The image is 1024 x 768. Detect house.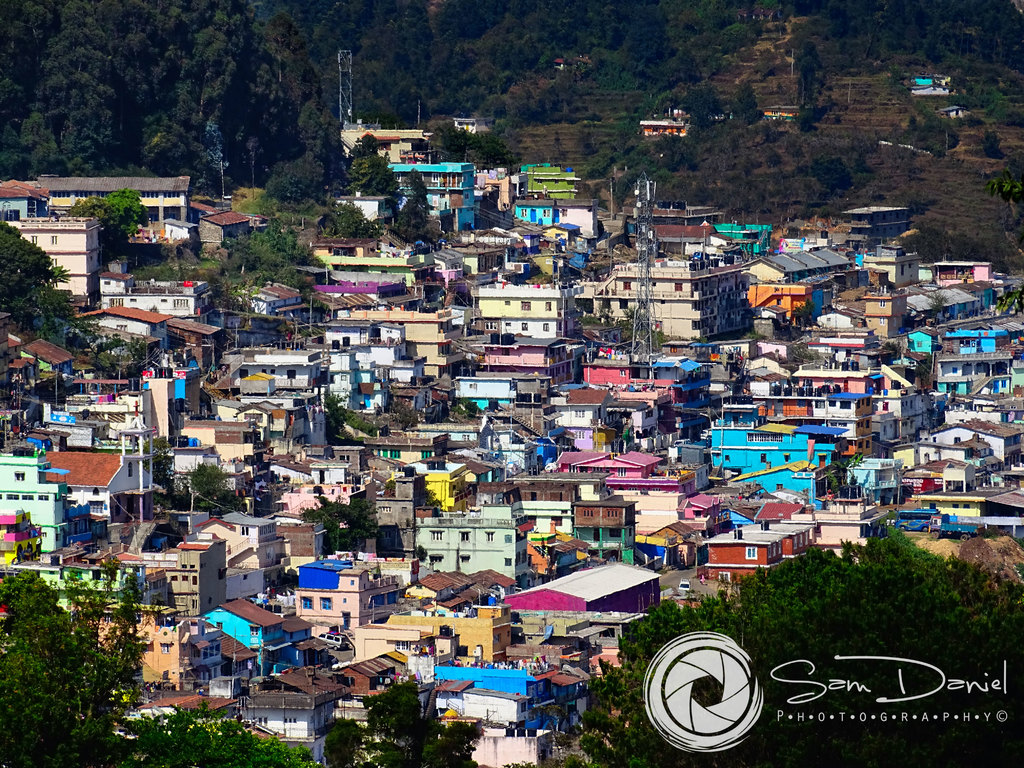
Detection: (left=294, top=570, right=401, bottom=629).
